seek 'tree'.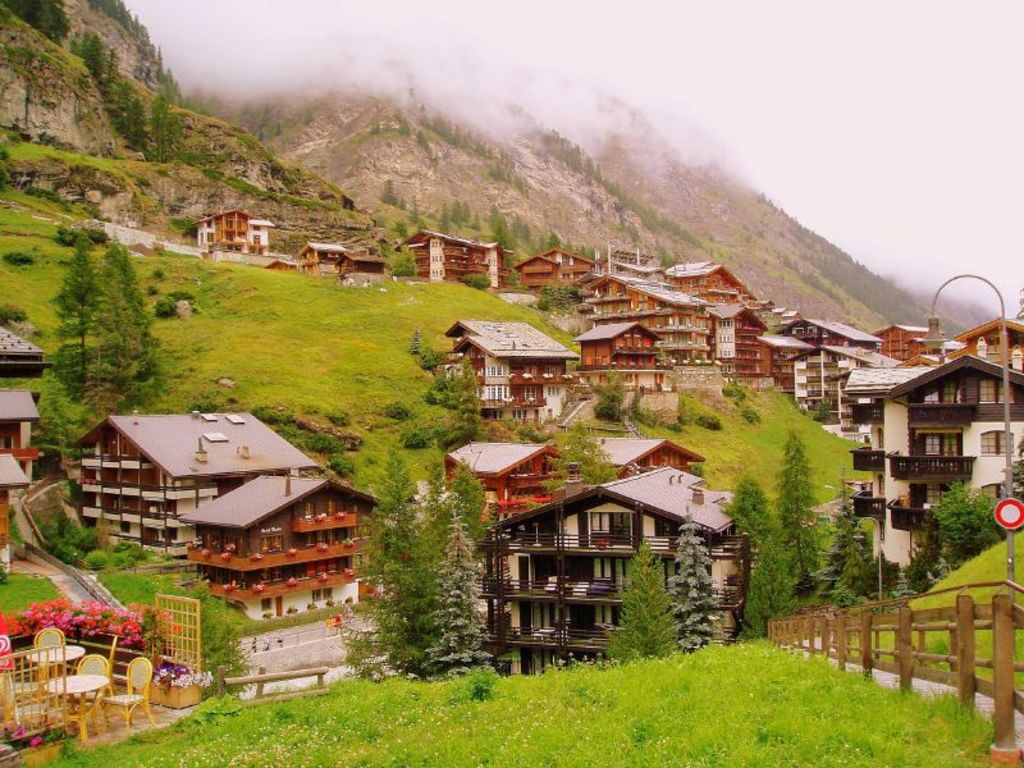
region(411, 214, 430, 233).
